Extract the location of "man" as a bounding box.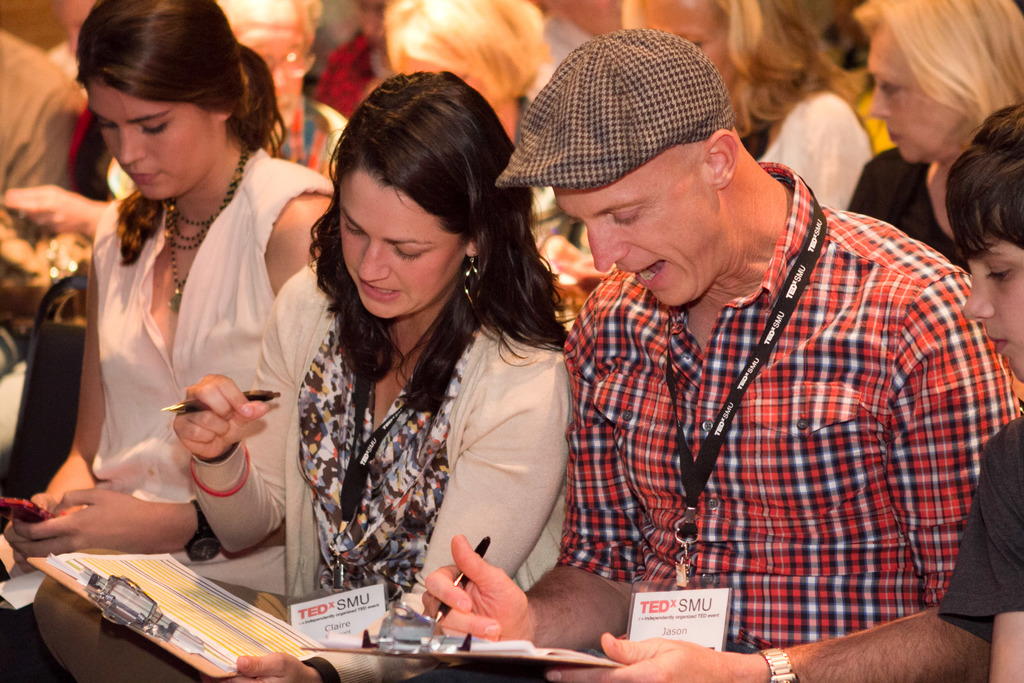
<region>500, 31, 993, 667</region>.
